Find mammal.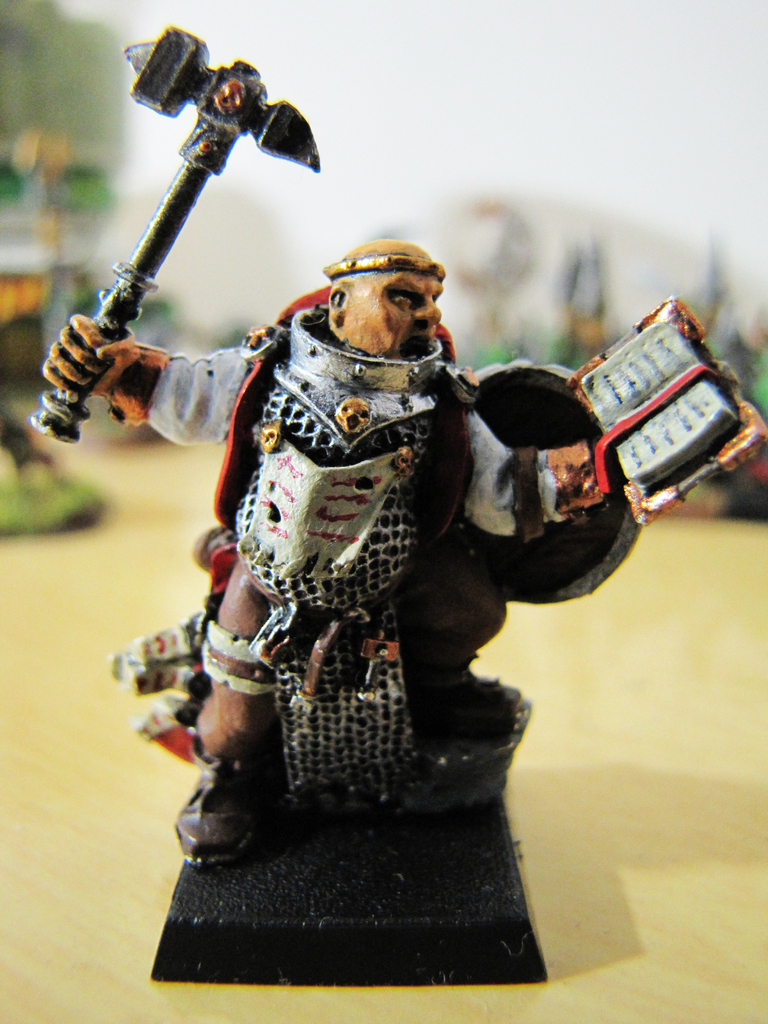
rect(94, 234, 687, 928).
